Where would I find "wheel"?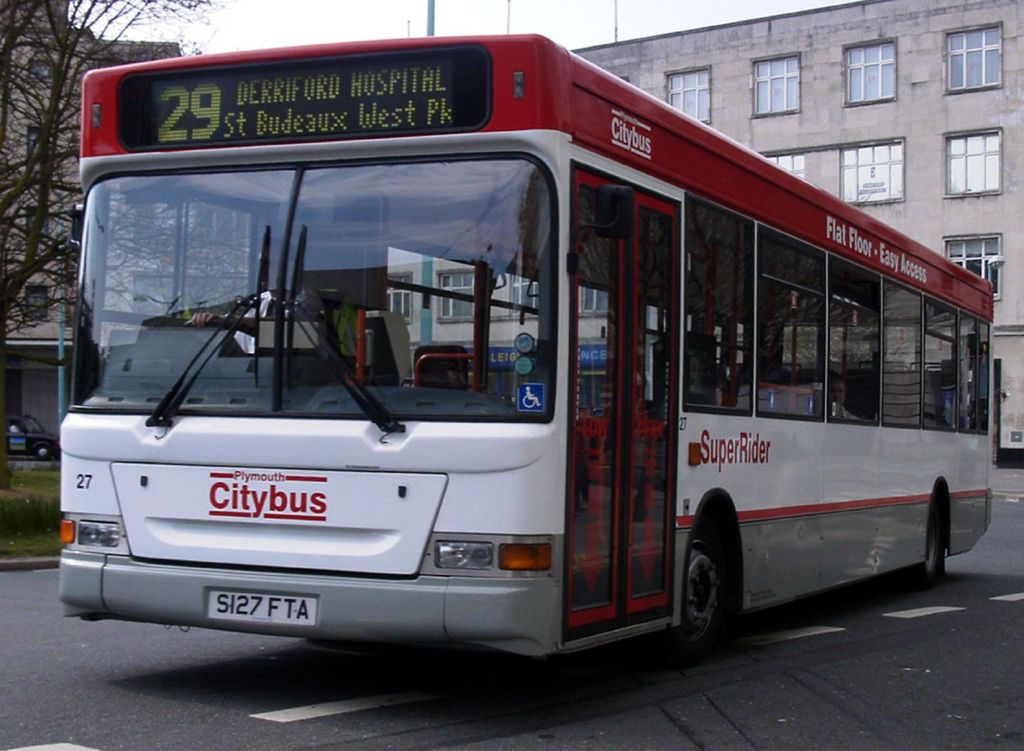
At x1=31, y1=440, x2=58, y2=466.
